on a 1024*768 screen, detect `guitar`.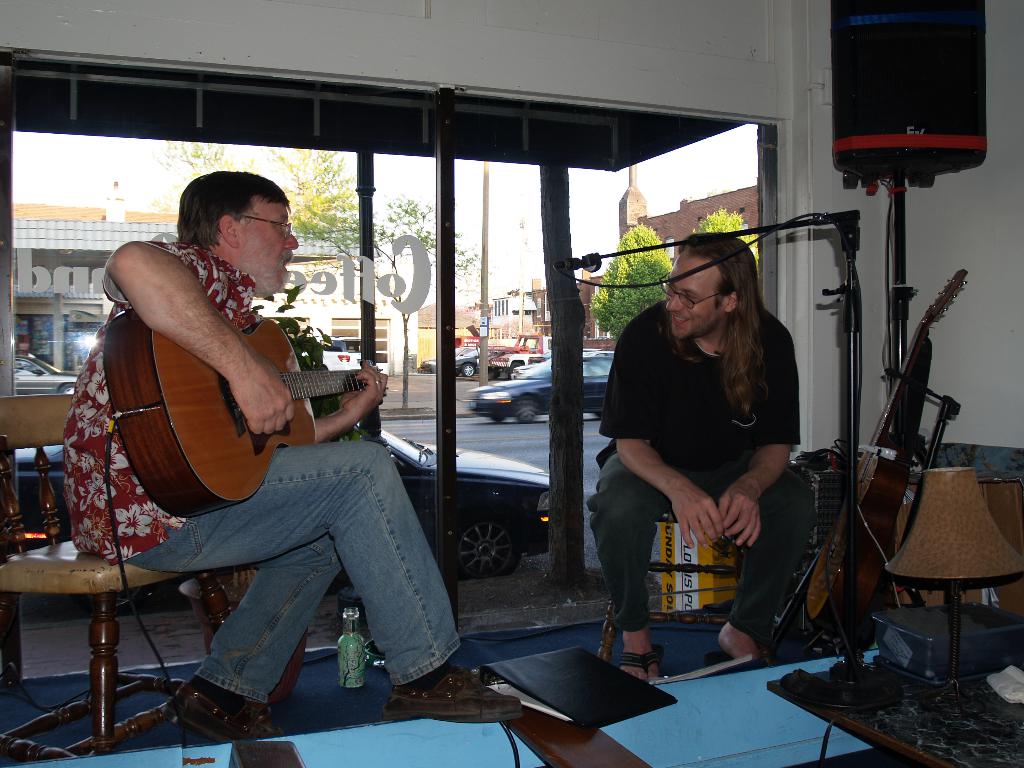
l=104, t=306, r=383, b=522.
